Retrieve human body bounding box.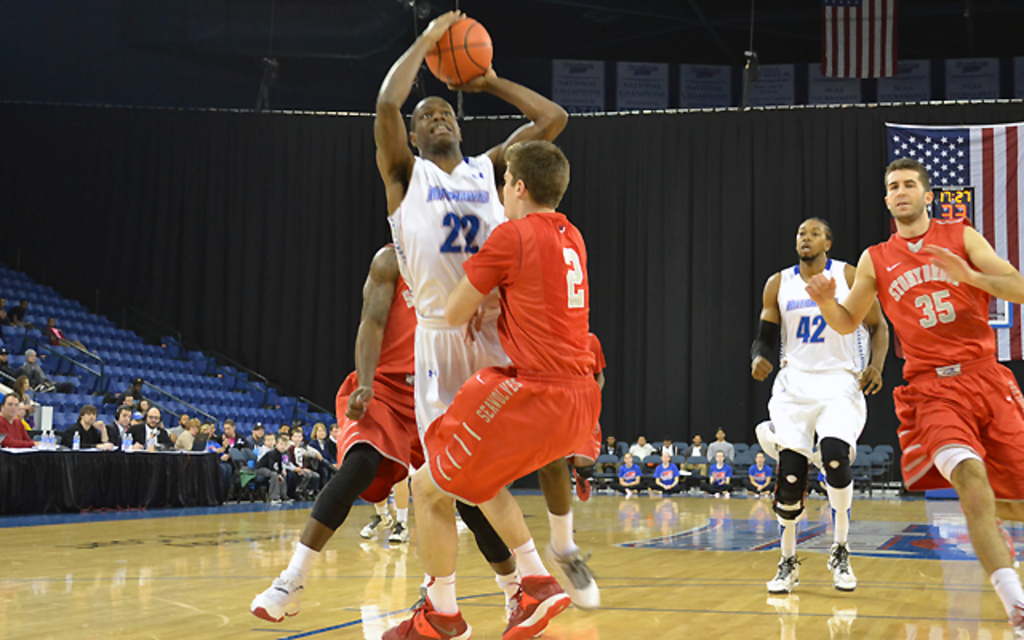
Bounding box: l=808, t=160, r=1022, b=632.
